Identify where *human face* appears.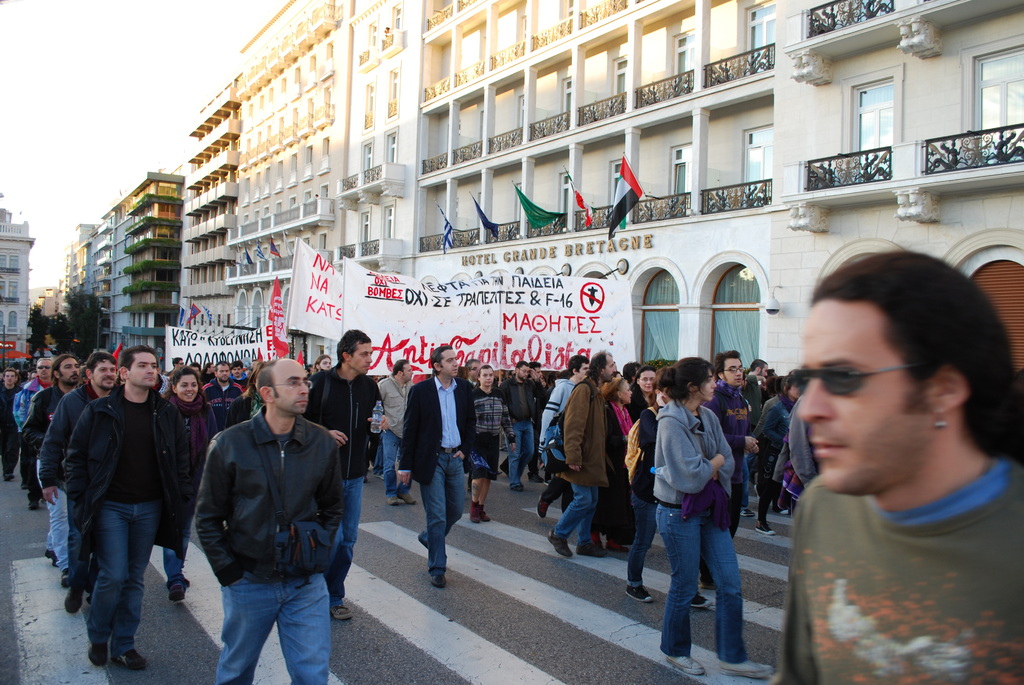
Appears at rect(123, 359, 161, 399).
